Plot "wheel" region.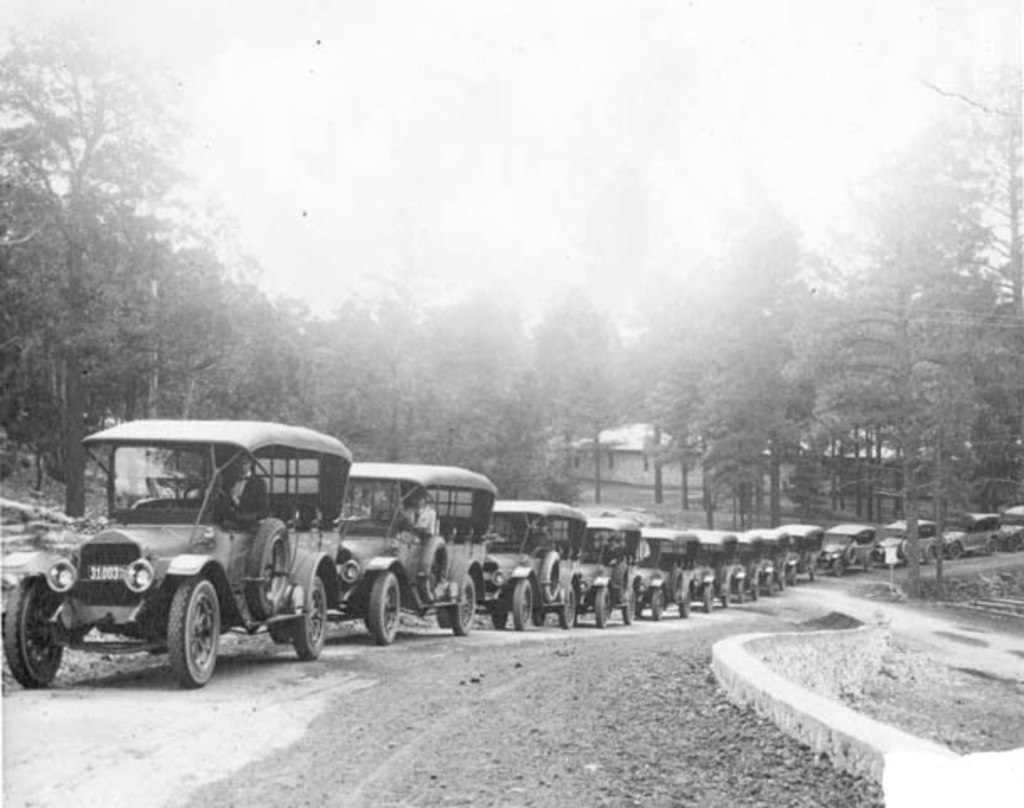
Plotted at rect(950, 540, 963, 556).
